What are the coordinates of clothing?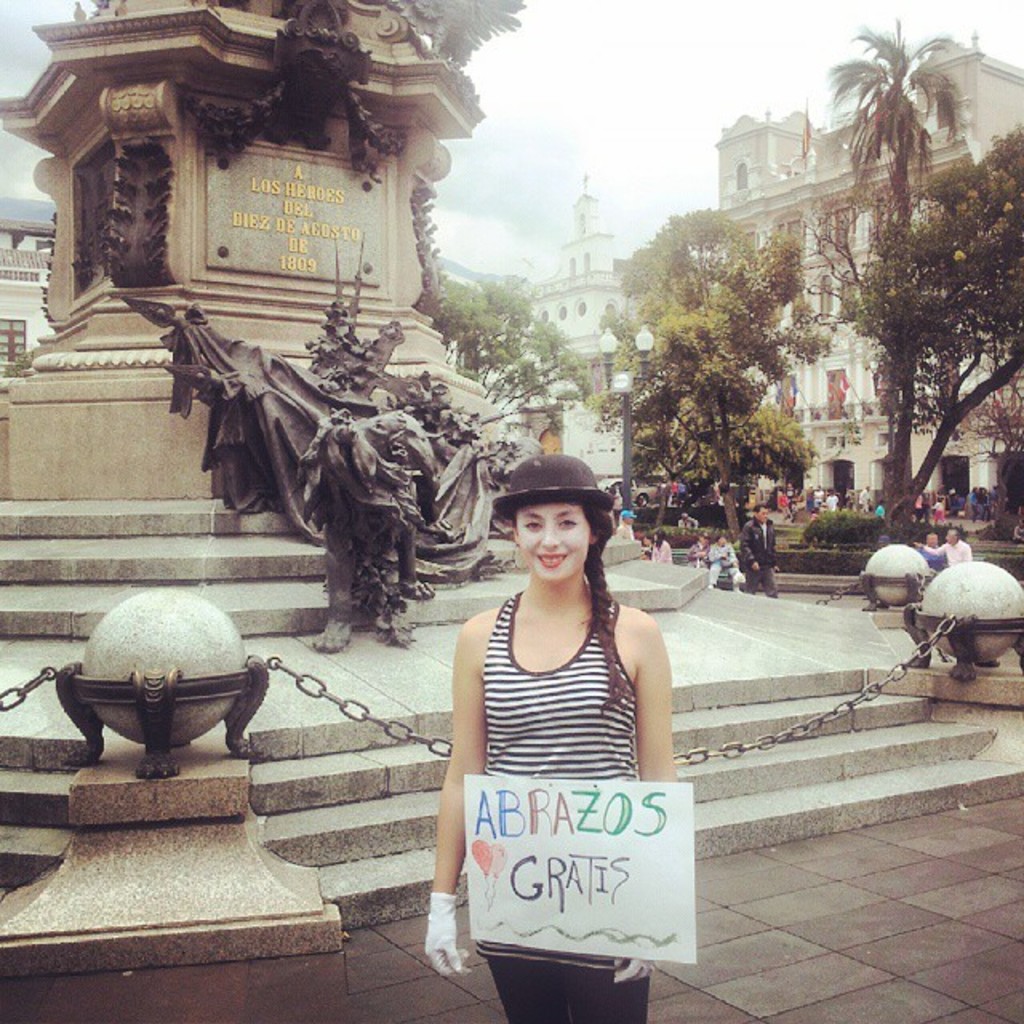
(x1=925, y1=542, x2=973, y2=570).
